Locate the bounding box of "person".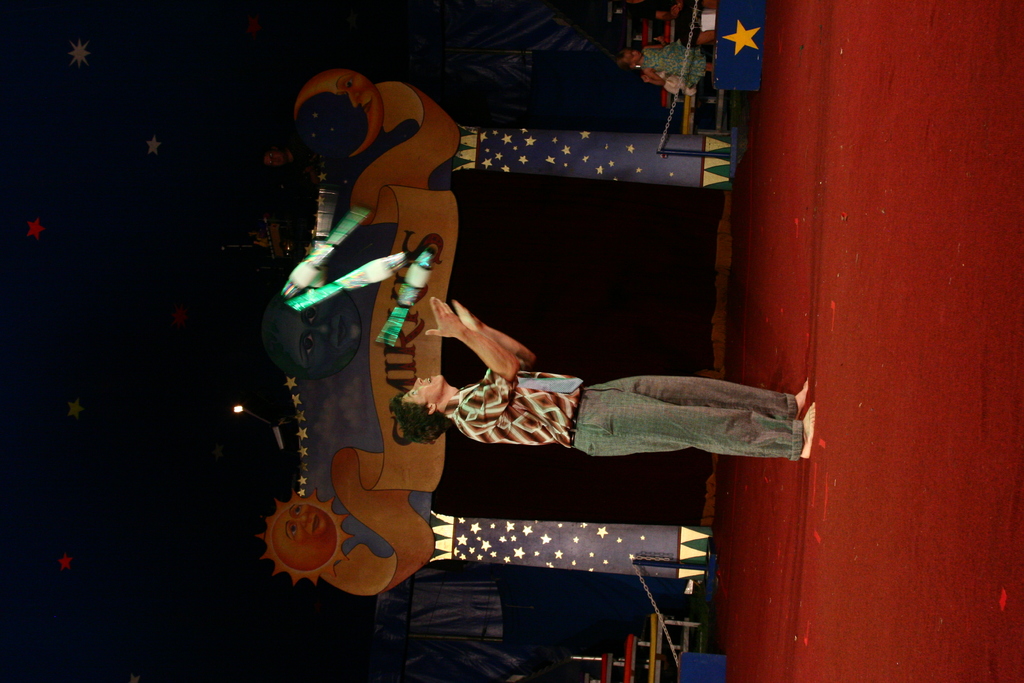
Bounding box: bbox=[390, 292, 819, 464].
